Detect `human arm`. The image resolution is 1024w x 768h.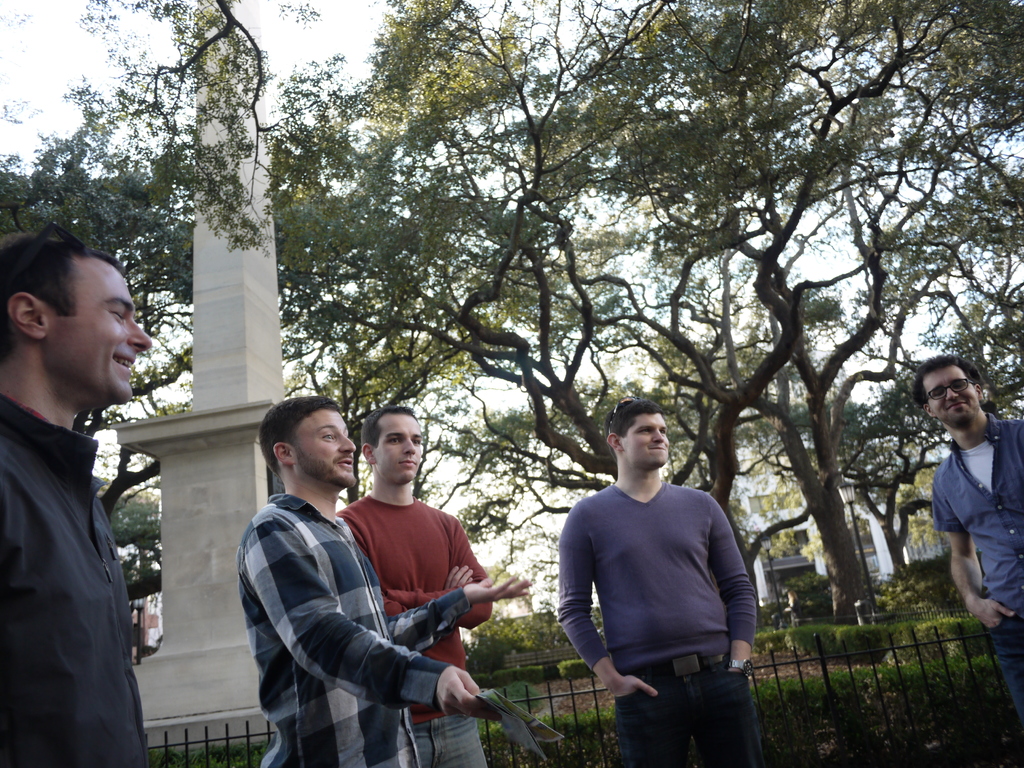
938:456:1014:637.
